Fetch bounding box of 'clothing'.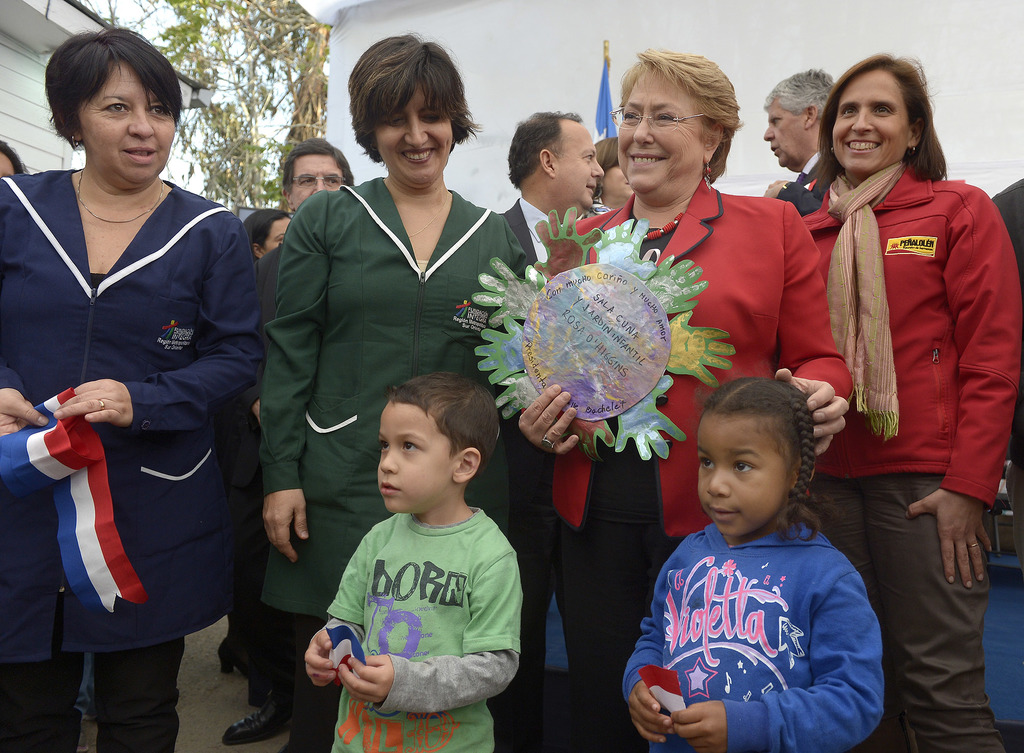
Bbox: x1=257, y1=179, x2=526, y2=752.
